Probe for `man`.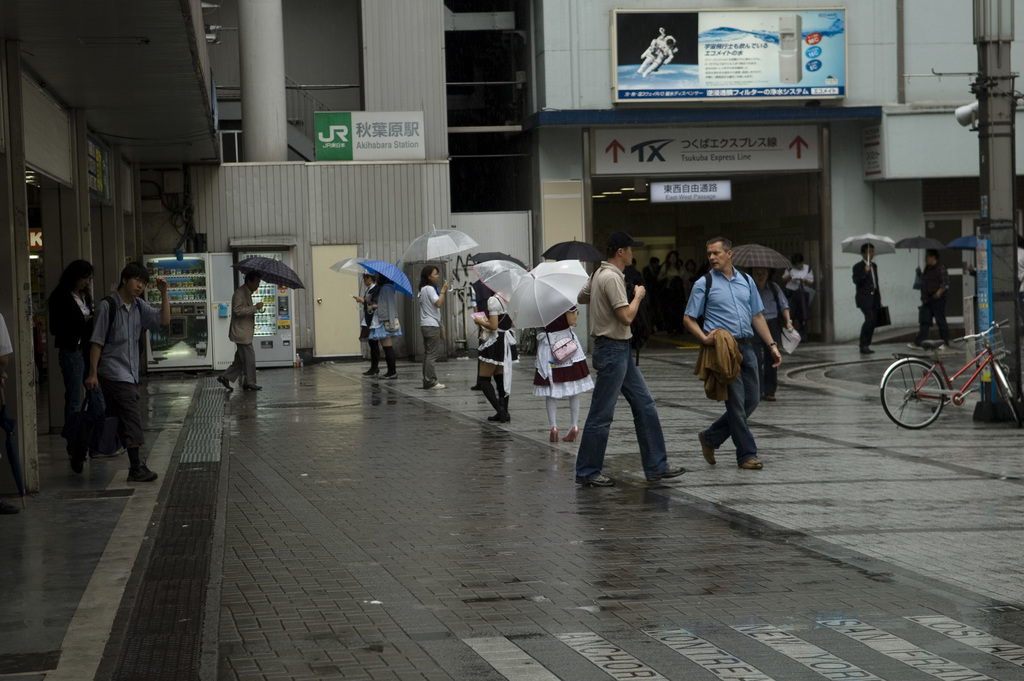
Probe result: left=570, top=231, right=683, bottom=489.
